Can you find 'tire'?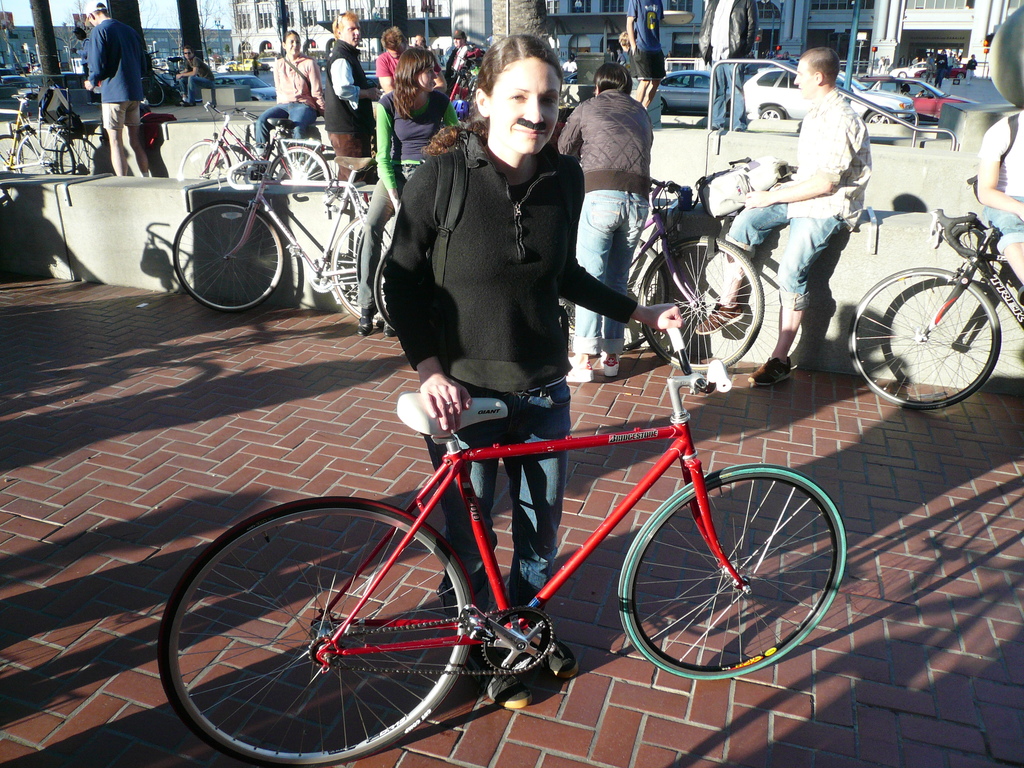
Yes, bounding box: <bbox>643, 451, 827, 684</bbox>.
